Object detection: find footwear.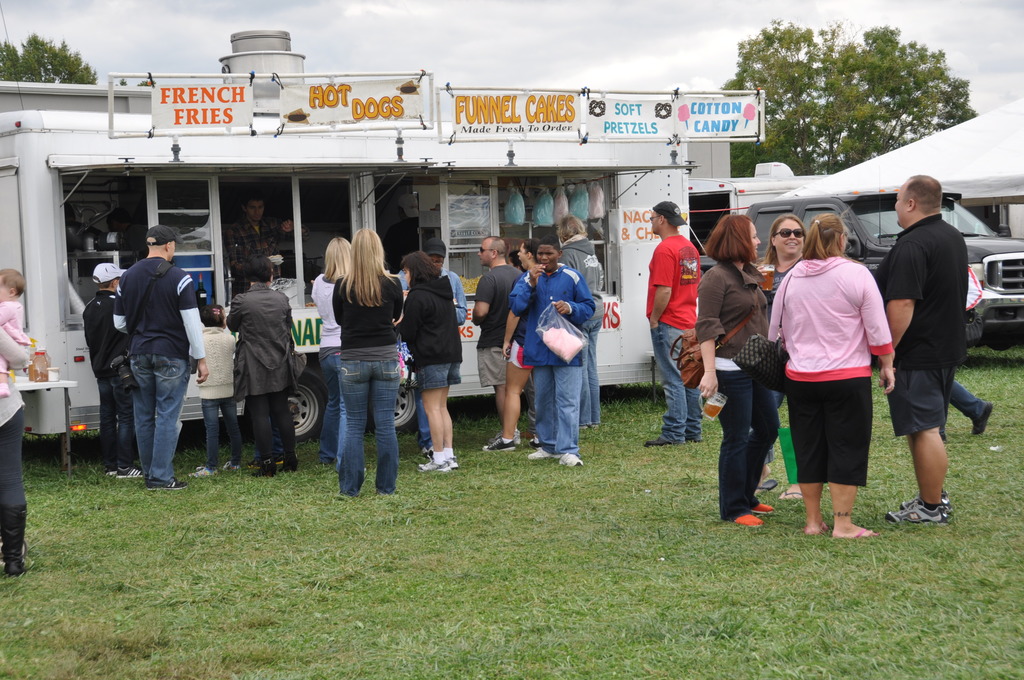
box=[902, 487, 954, 512].
